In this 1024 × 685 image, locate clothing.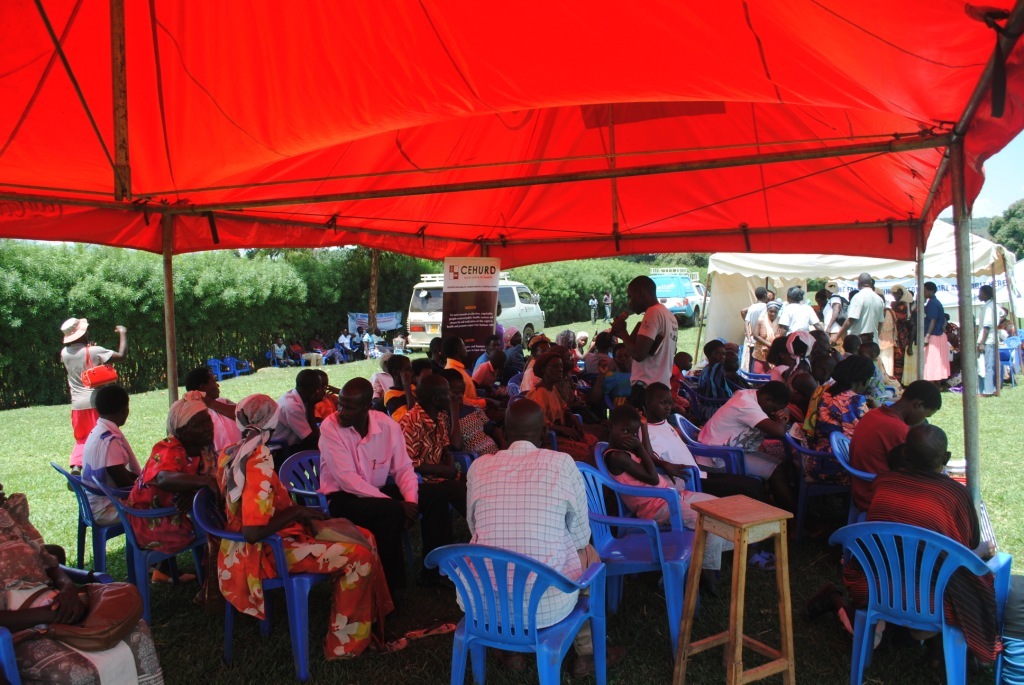
Bounding box: x1=0, y1=490, x2=172, y2=684.
